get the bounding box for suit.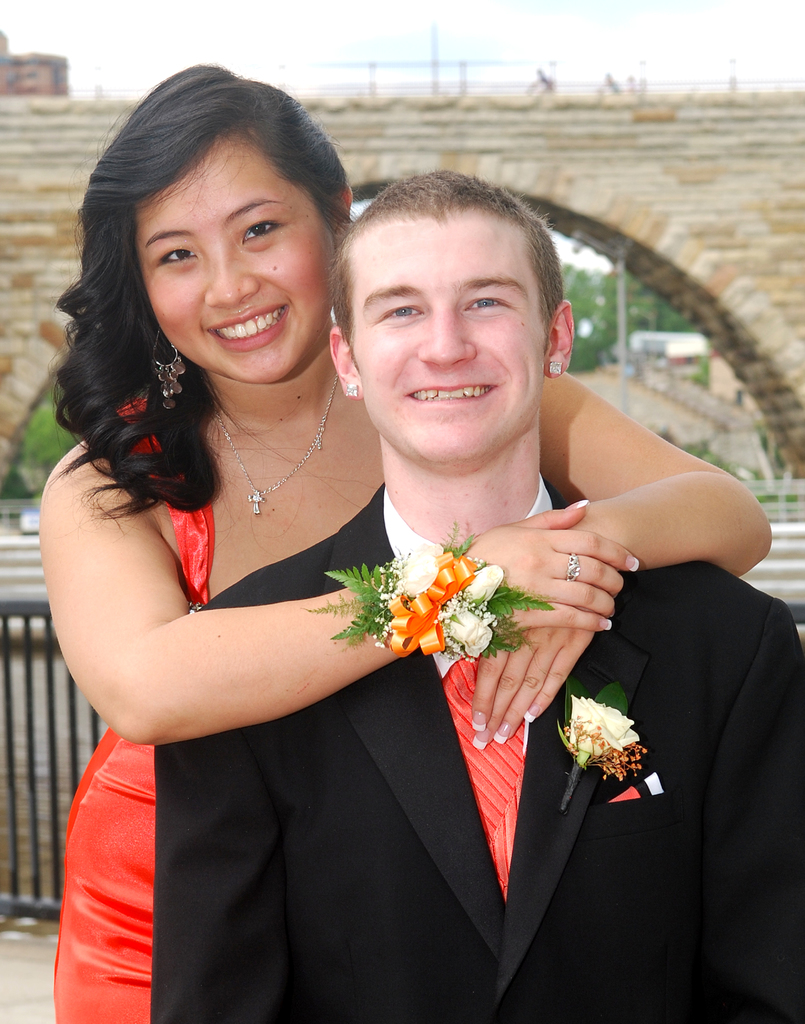
[left=224, top=462, right=702, bottom=998].
